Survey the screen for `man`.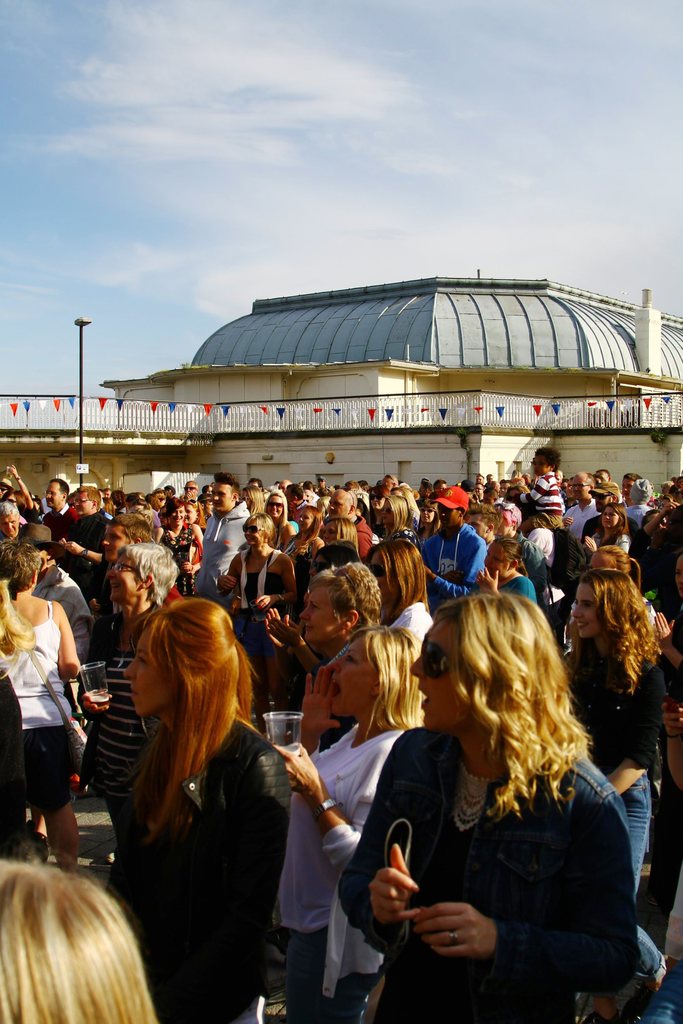
Survey found: [left=268, top=481, right=280, bottom=491].
